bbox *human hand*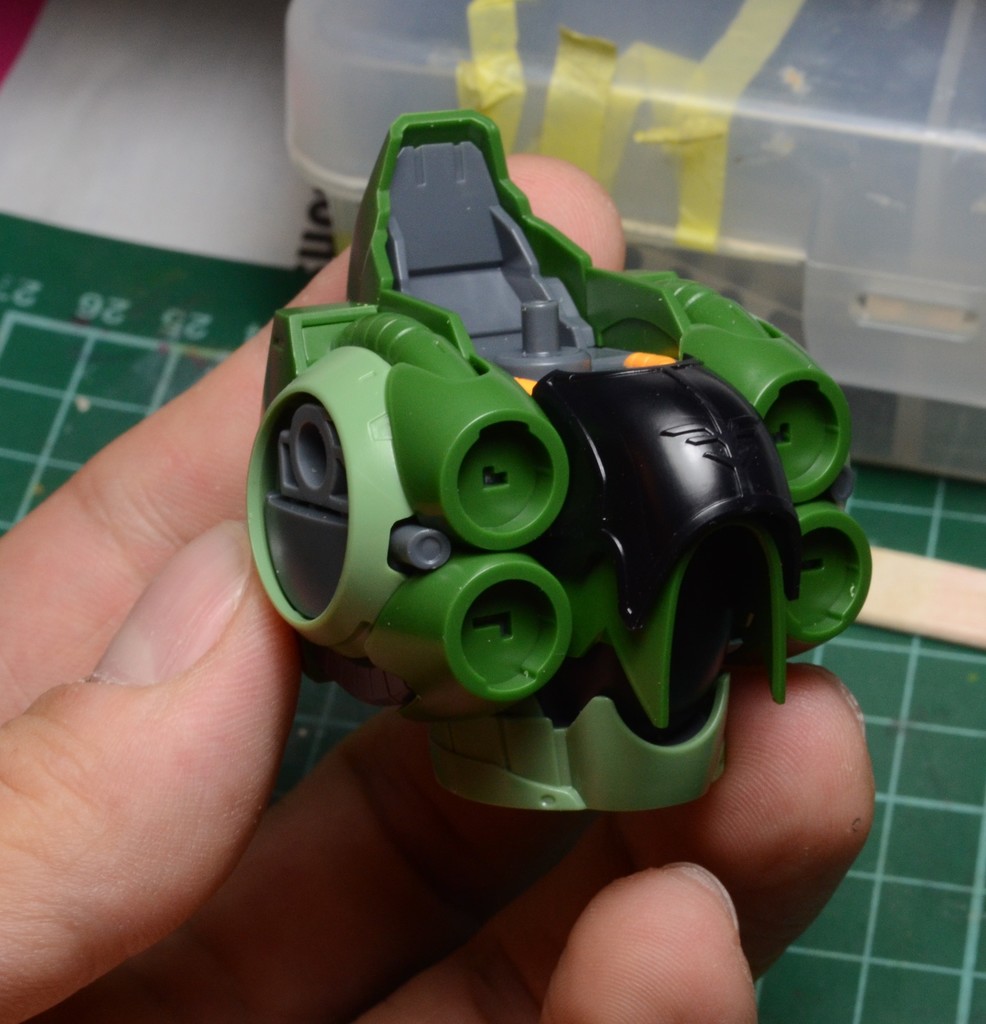
<box>0,149,878,1023</box>
